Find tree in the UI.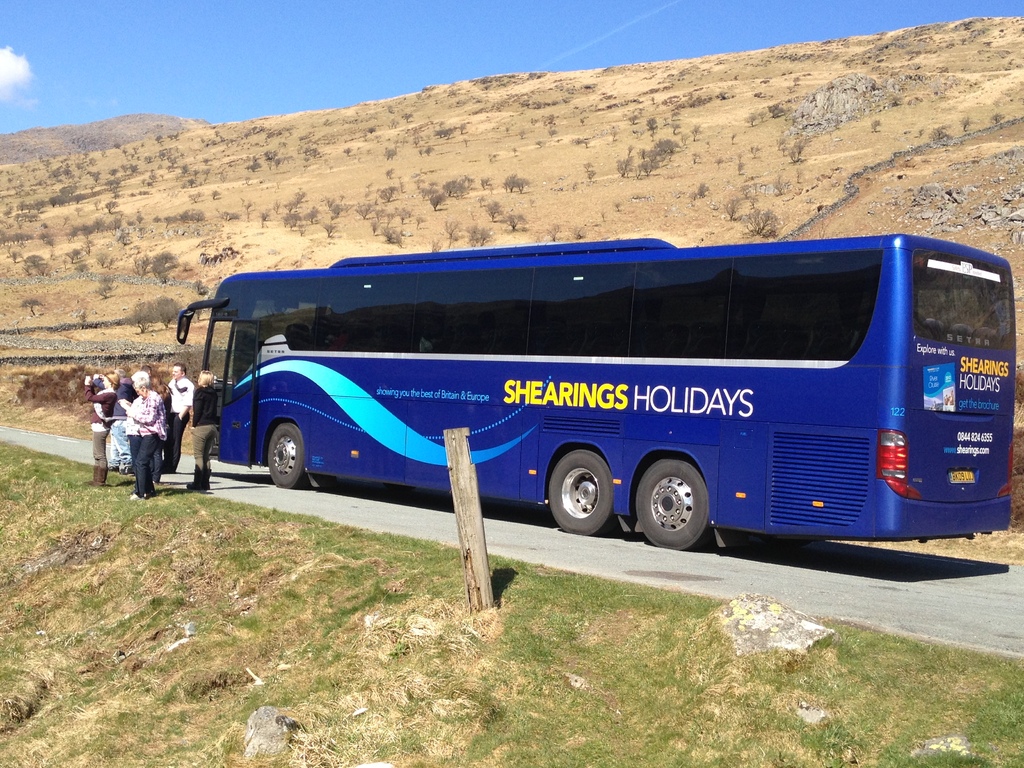
UI element at crop(991, 114, 1006, 127).
